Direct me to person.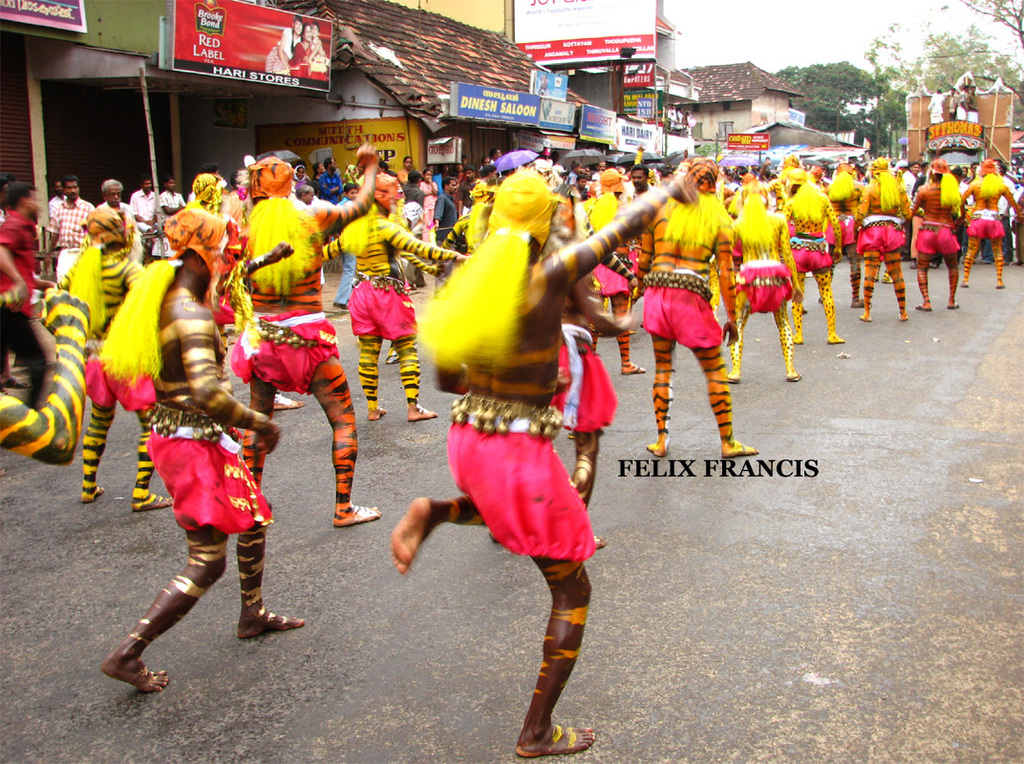
Direction: locate(93, 205, 297, 699).
